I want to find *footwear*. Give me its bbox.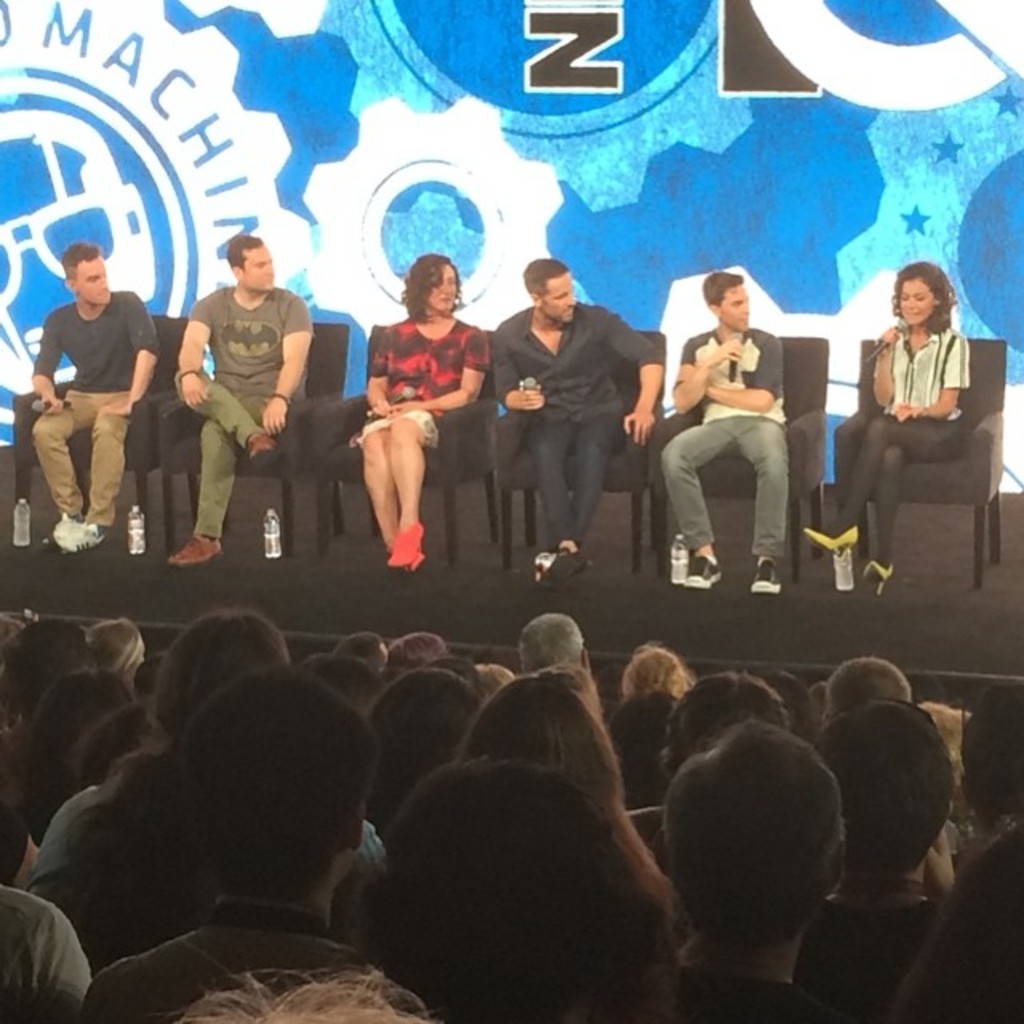
crop(387, 523, 426, 565).
